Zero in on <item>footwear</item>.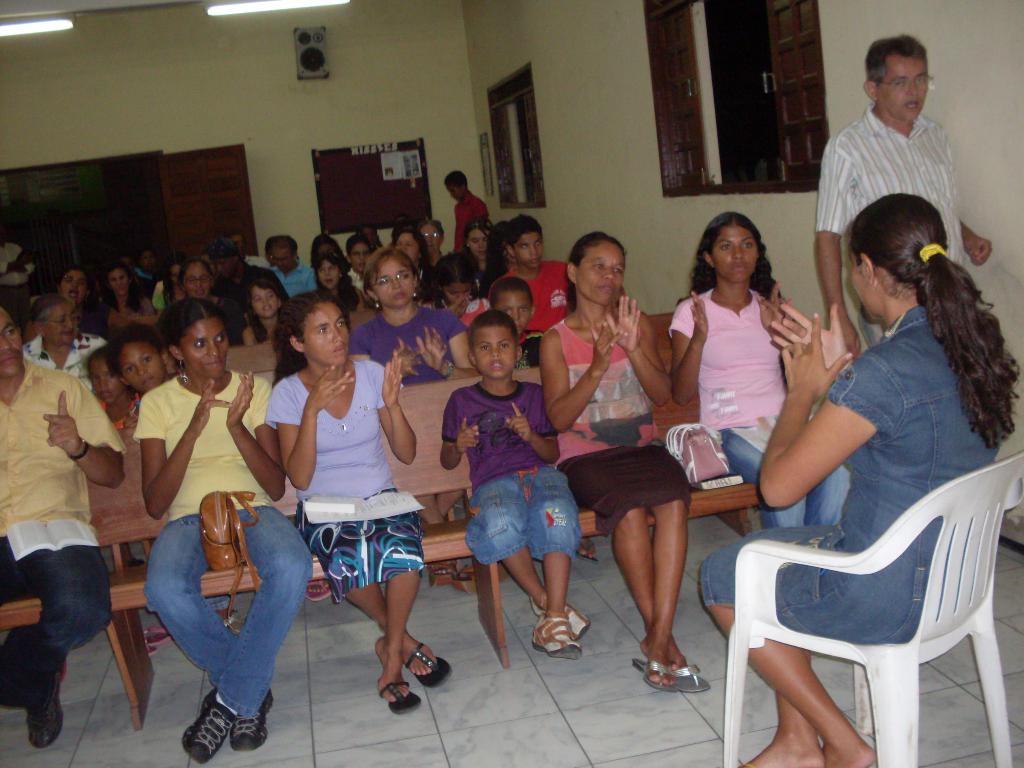
Zeroed in: x1=531, y1=584, x2=593, y2=640.
